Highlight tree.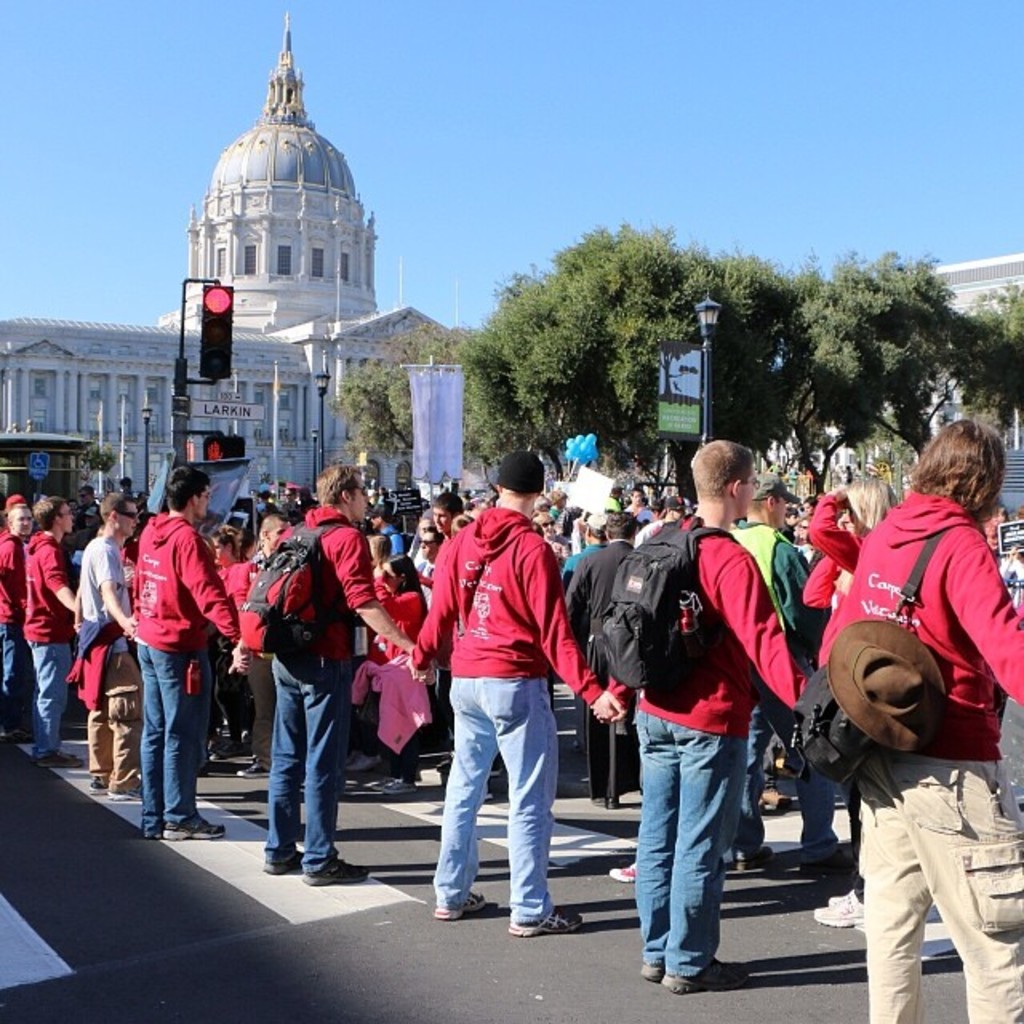
Highlighted region: 790,243,955,542.
